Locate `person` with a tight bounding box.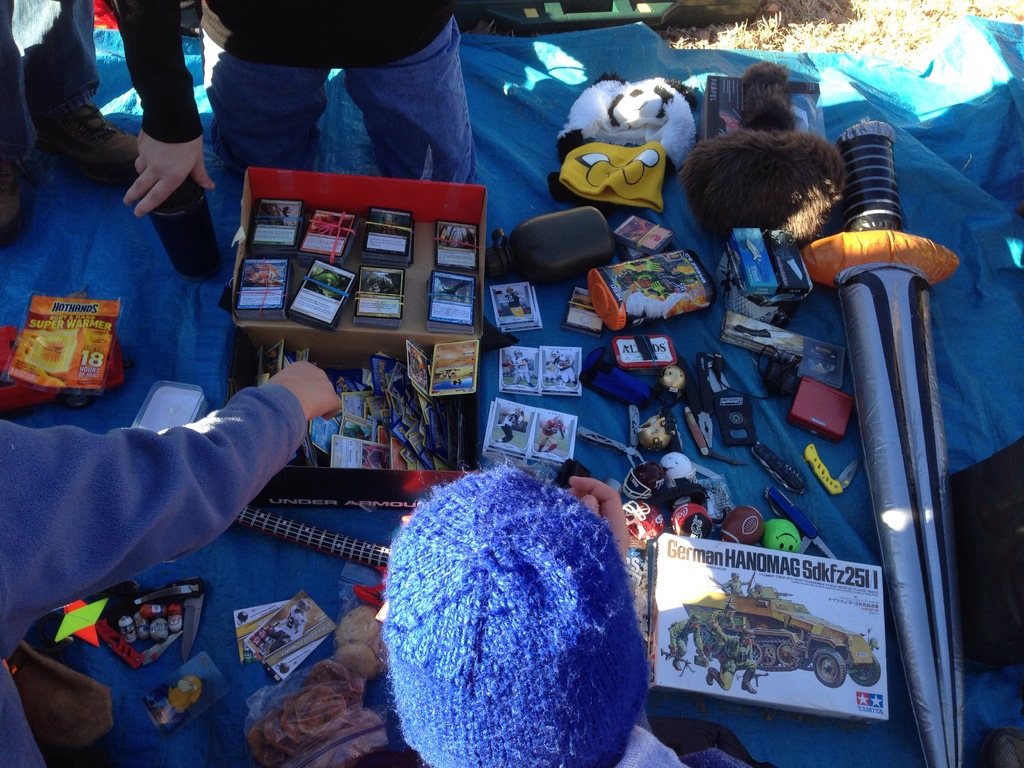
{"left": 2, "top": 355, "right": 348, "bottom": 767}.
